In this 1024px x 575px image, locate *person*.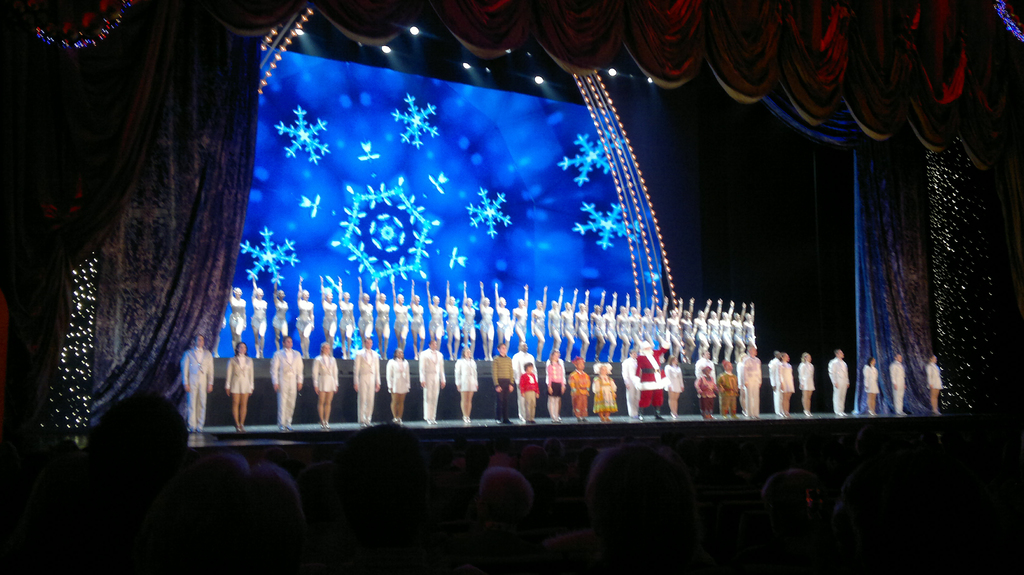
Bounding box: region(889, 352, 909, 420).
